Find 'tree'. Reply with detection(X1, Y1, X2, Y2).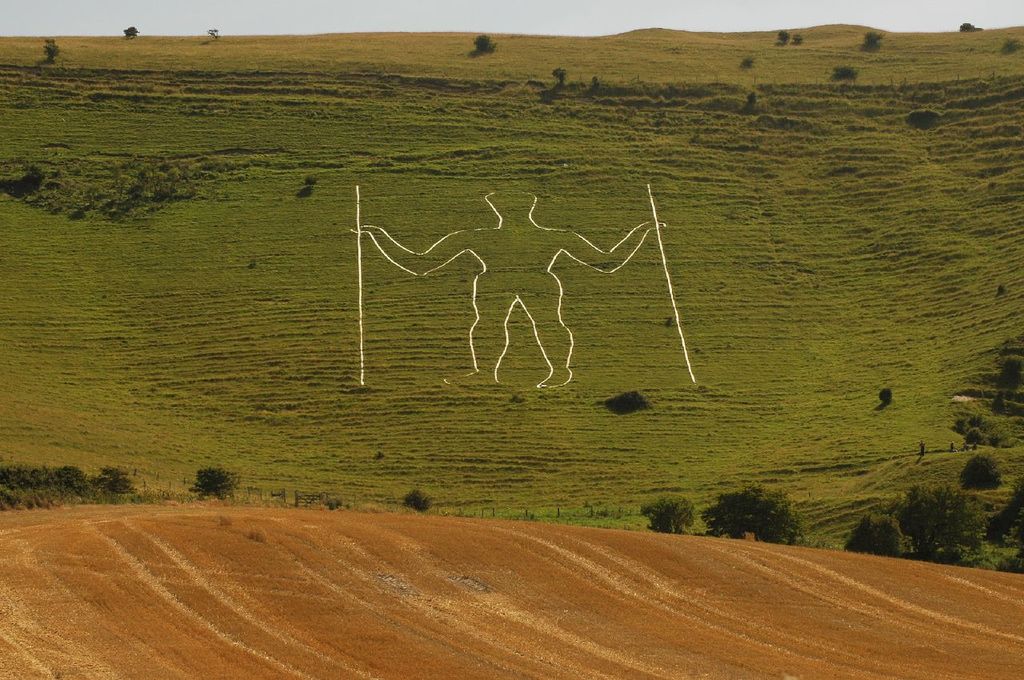
detection(876, 384, 895, 406).
